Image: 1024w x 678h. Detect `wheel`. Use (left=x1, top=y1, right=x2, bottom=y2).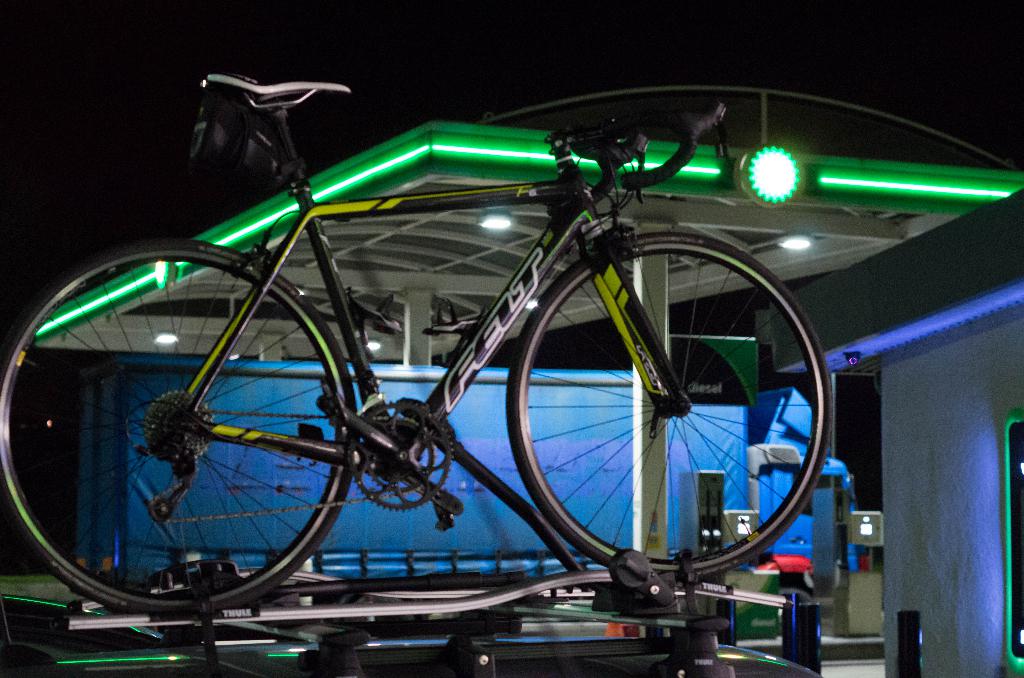
(left=506, top=239, right=831, bottom=596).
